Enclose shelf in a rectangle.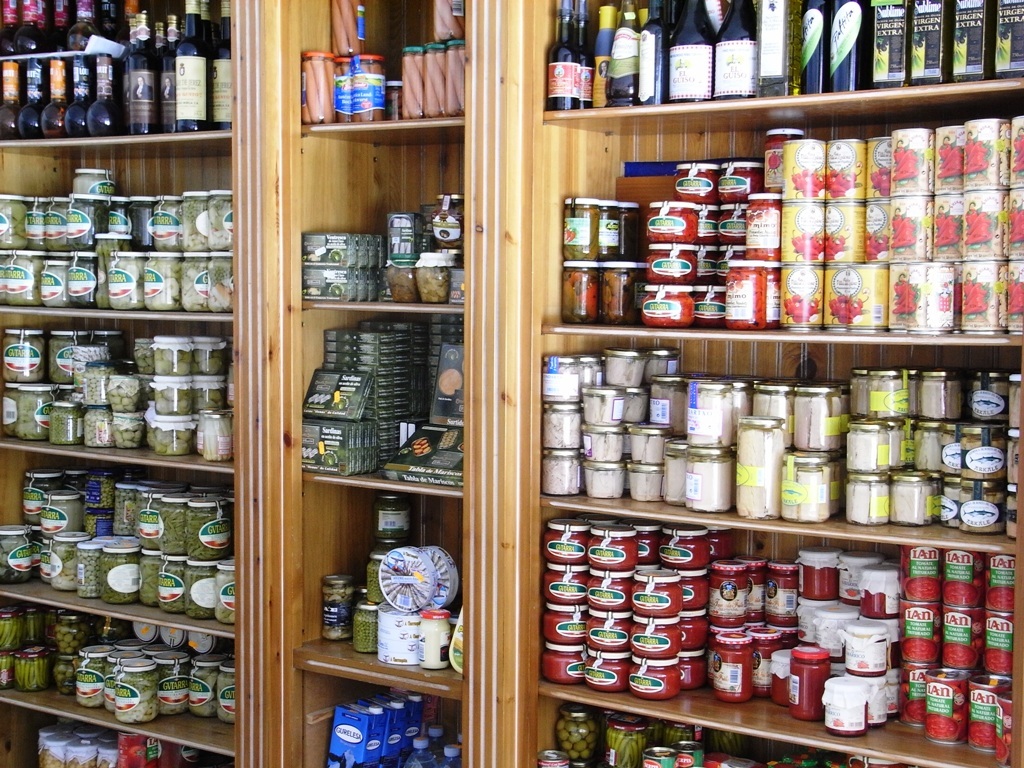
select_region(0, 1, 243, 767).
